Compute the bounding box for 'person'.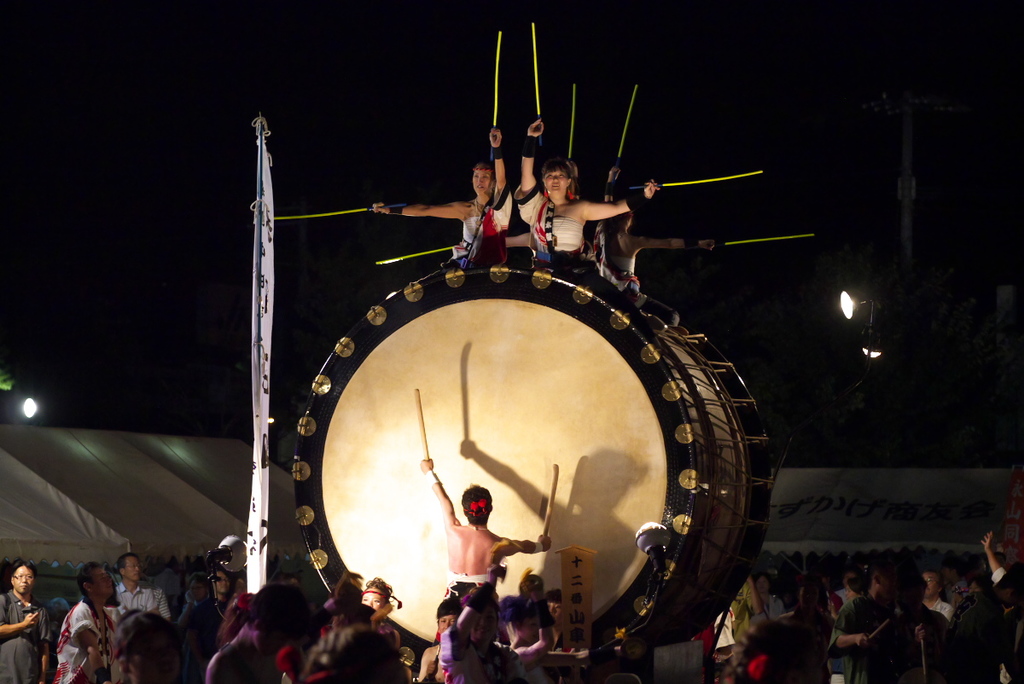
353,573,402,623.
